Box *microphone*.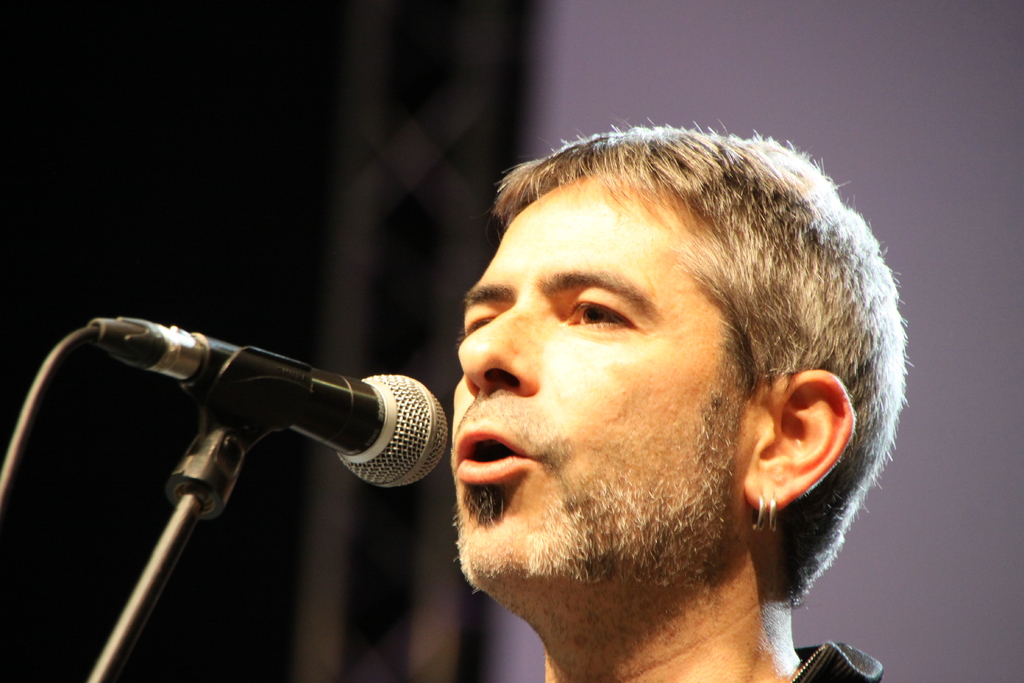
region(182, 330, 450, 489).
